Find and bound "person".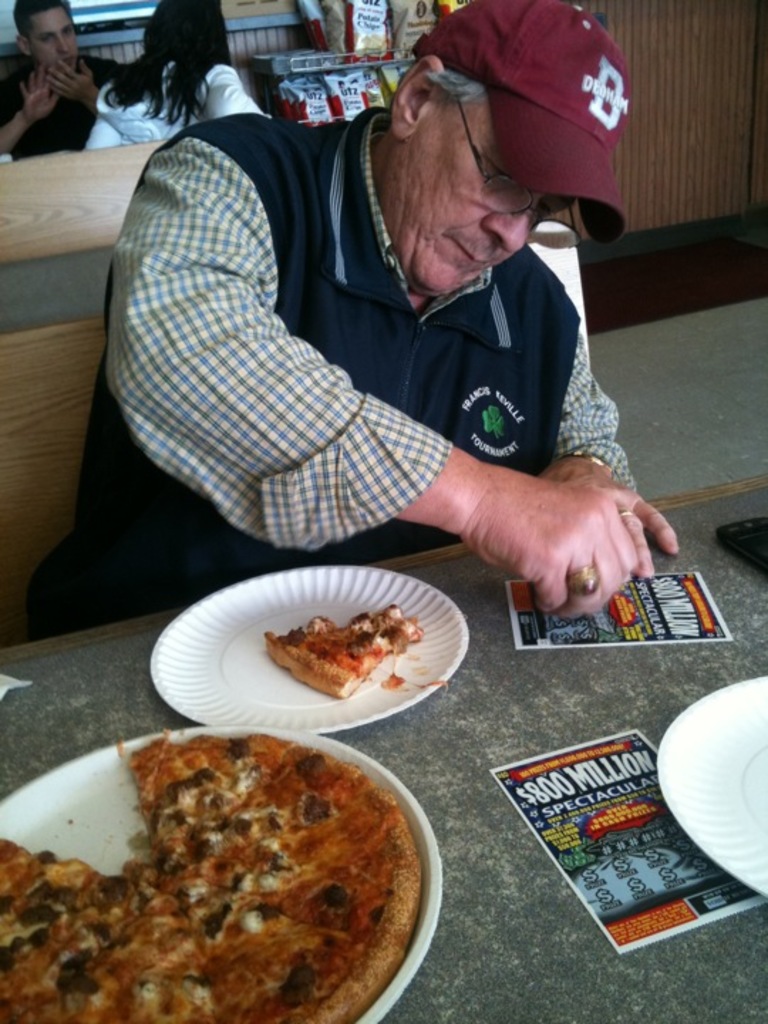
Bound: <box>73,0,677,656</box>.
